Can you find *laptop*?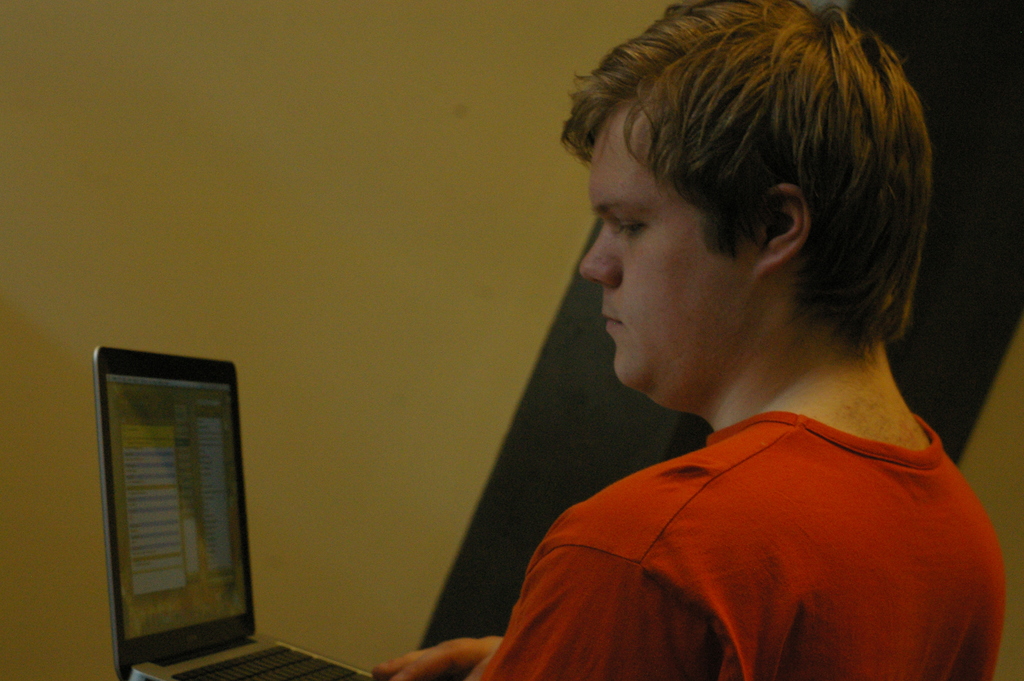
Yes, bounding box: bbox=[88, 352, 374, 680].
